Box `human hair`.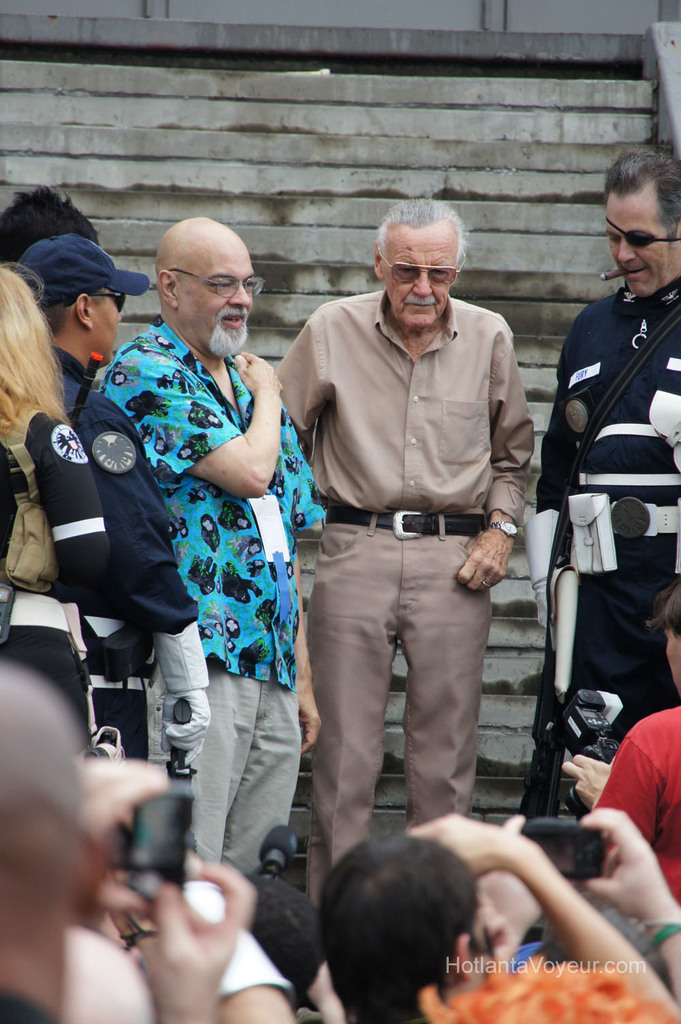
<bbox>373, 196, 469, 264</bbox>.
